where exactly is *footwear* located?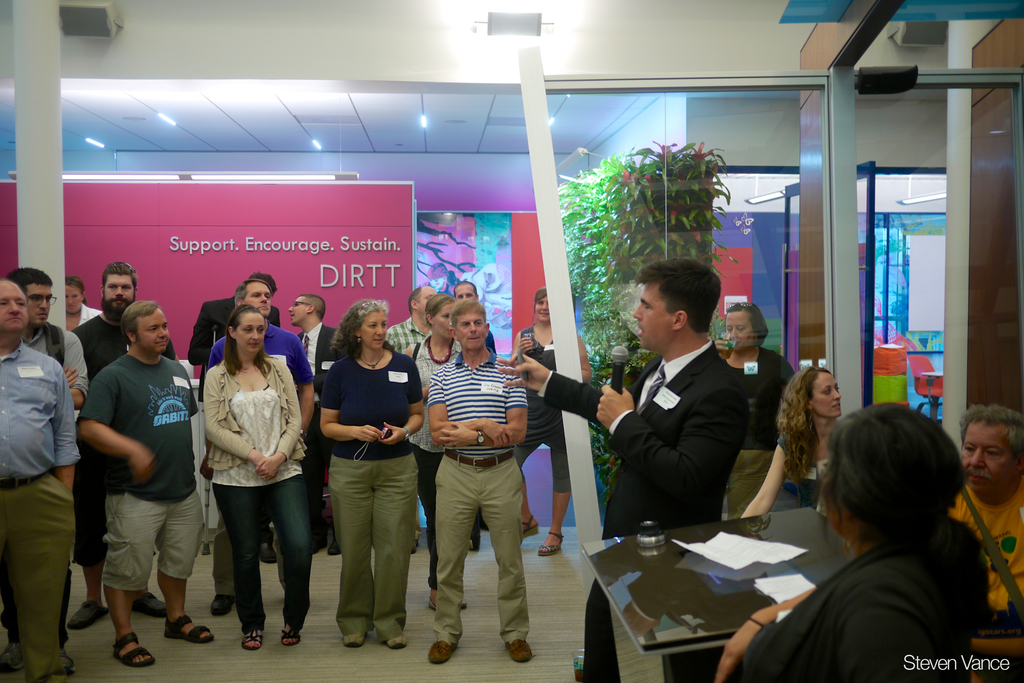
Its bounding box is x1=428 y1=602 x2=465 y2=610.
